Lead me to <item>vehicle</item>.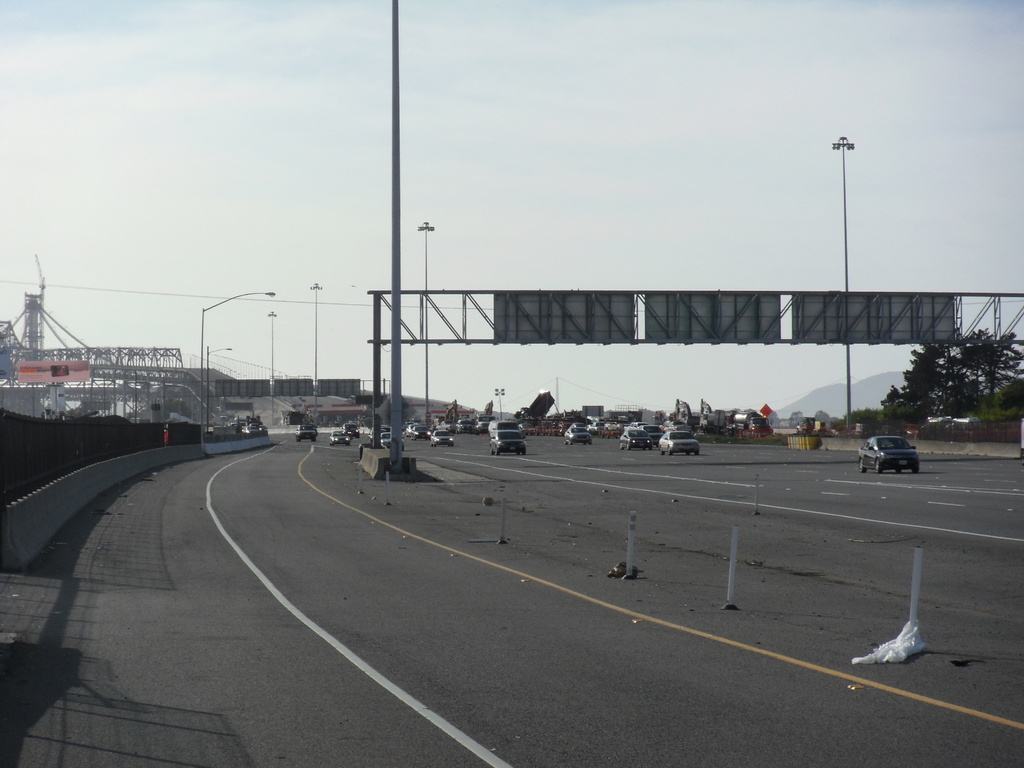
Lead to (490,419,520,431).
